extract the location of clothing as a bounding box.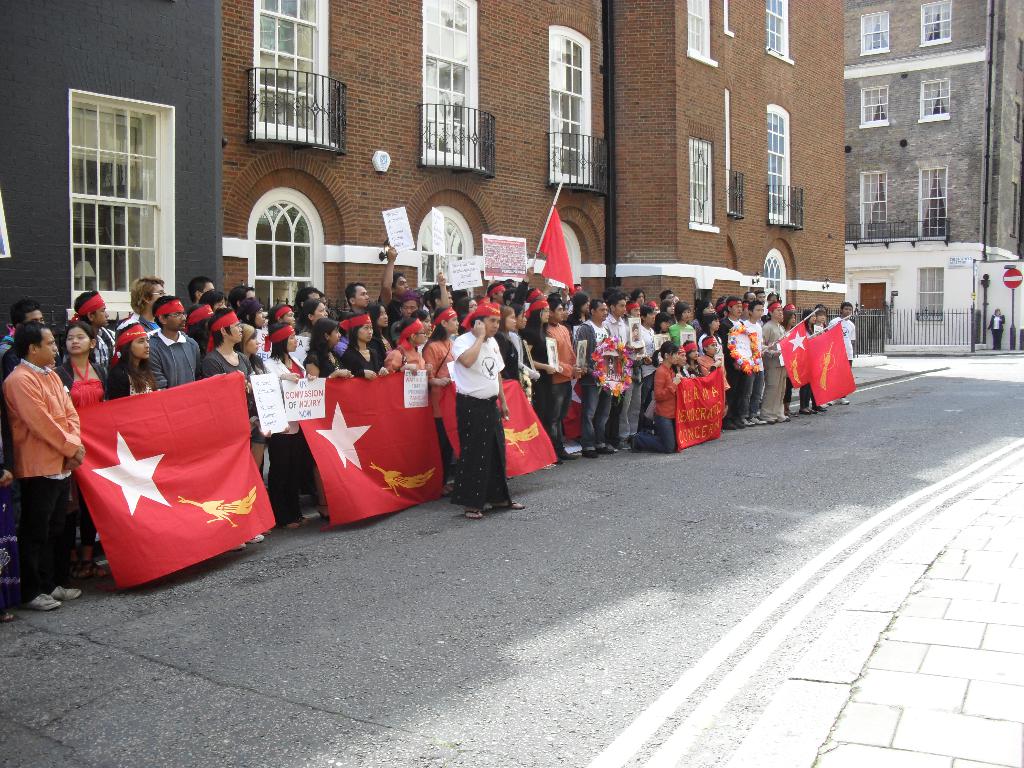
[89,320,121,373].
